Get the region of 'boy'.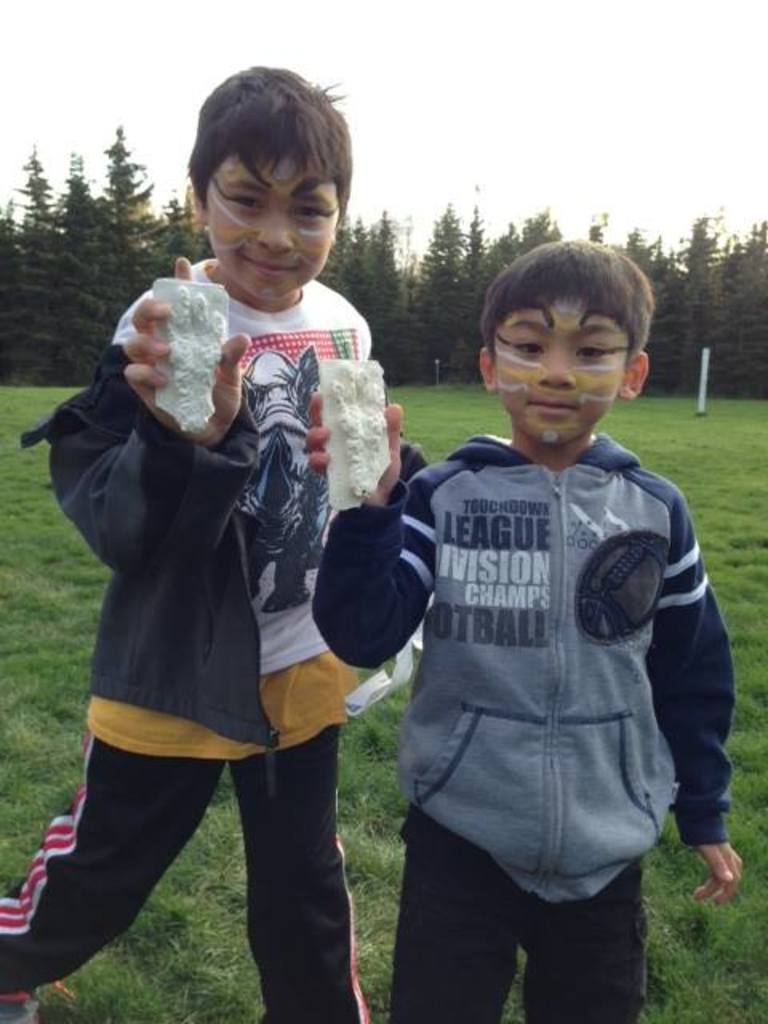
[0, 59, 424, 1018].
